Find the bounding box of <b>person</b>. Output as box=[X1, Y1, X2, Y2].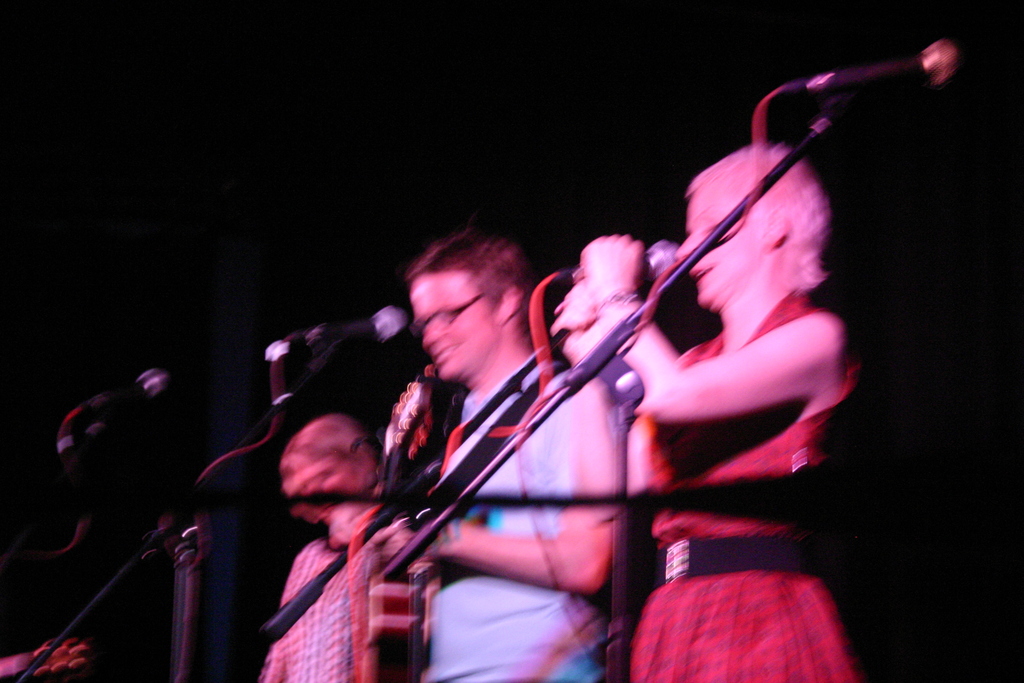
box=[282, 420, 394, 682].
